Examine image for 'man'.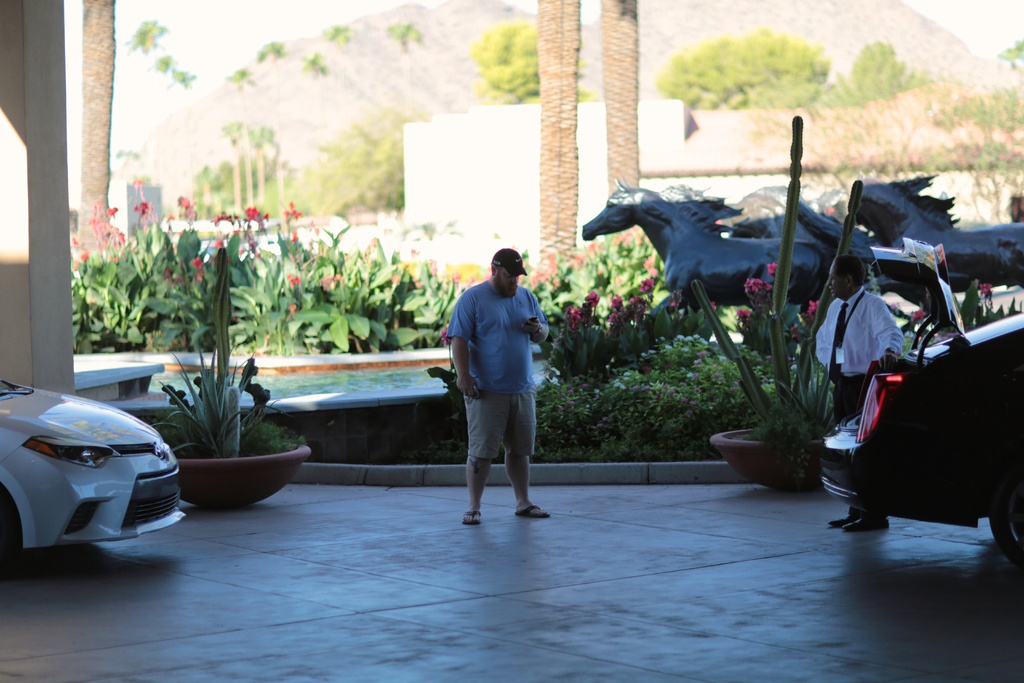
Examination result: (452, 242, 559, 536).
